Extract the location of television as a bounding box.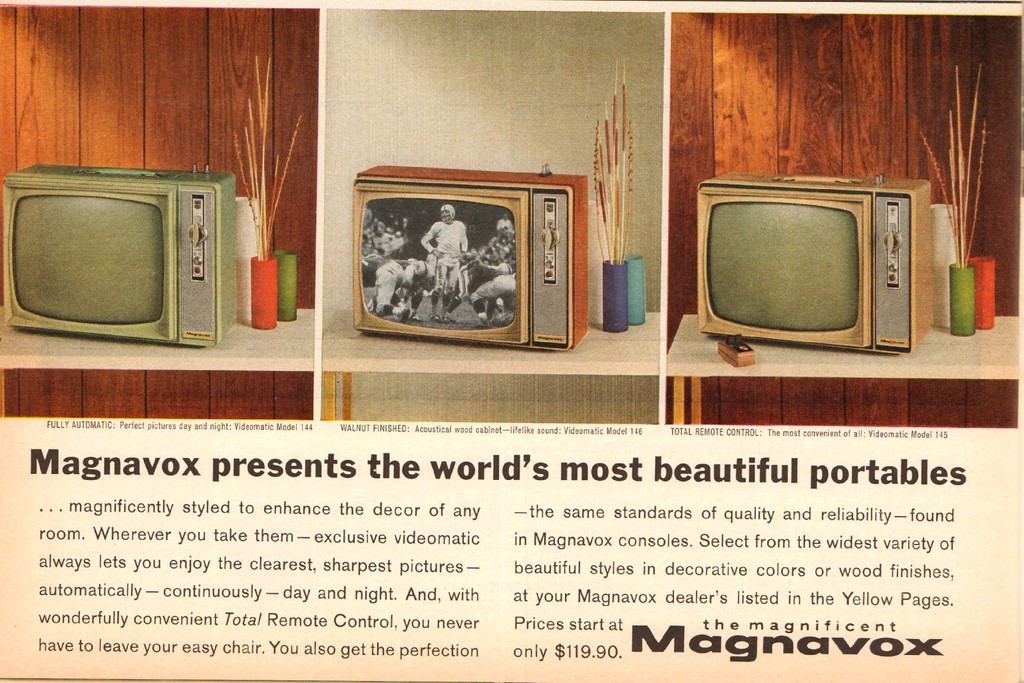
<bbox>4, 166, 235, 347</bbox>.
